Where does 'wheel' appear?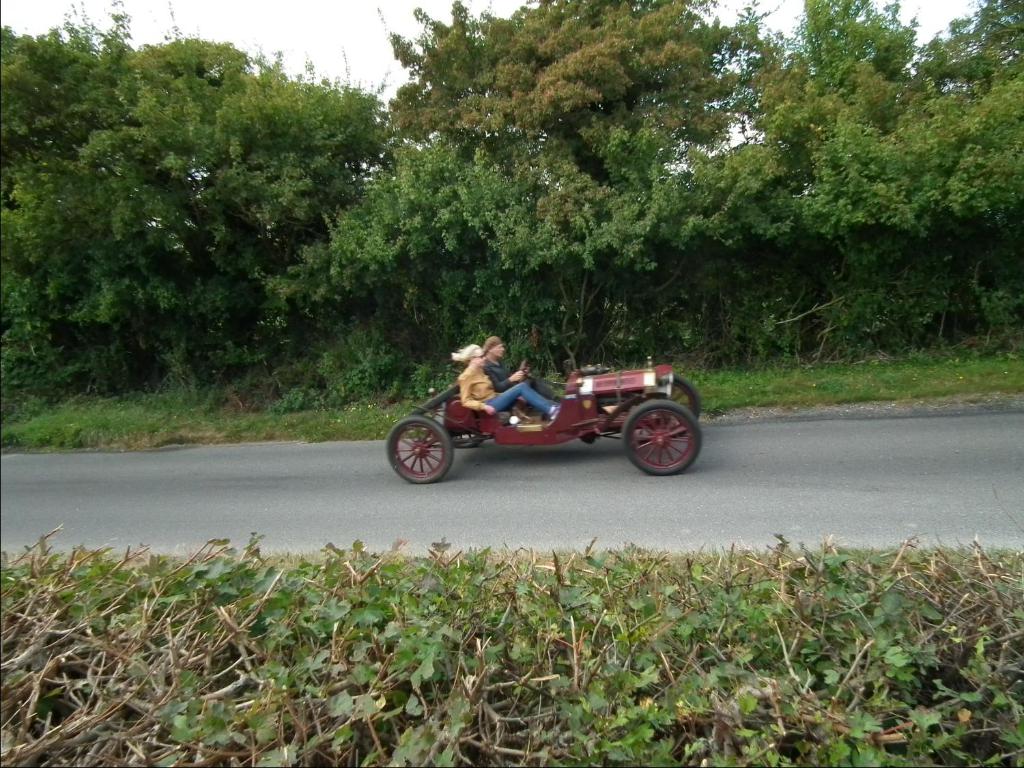
Appears at box(622, 402, 700, 476).
